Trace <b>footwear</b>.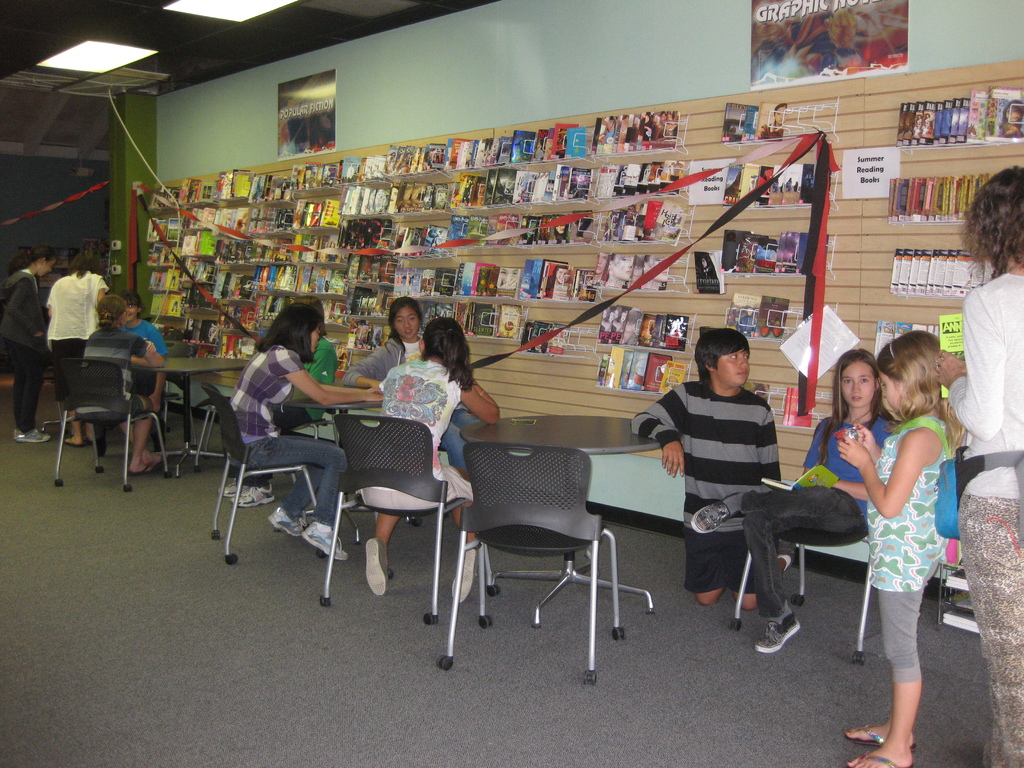
Traced to (366,536,392,594).
